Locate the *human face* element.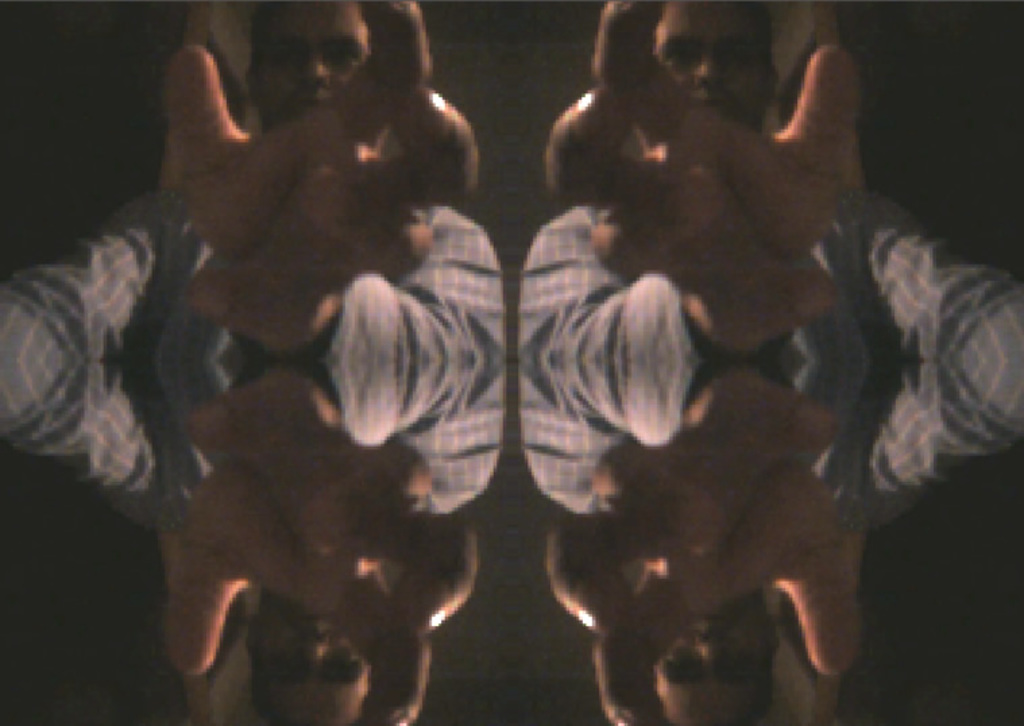
Element bbox: {"x1": 251, "y1": 0, "x2": 376, "y2": 125}.
